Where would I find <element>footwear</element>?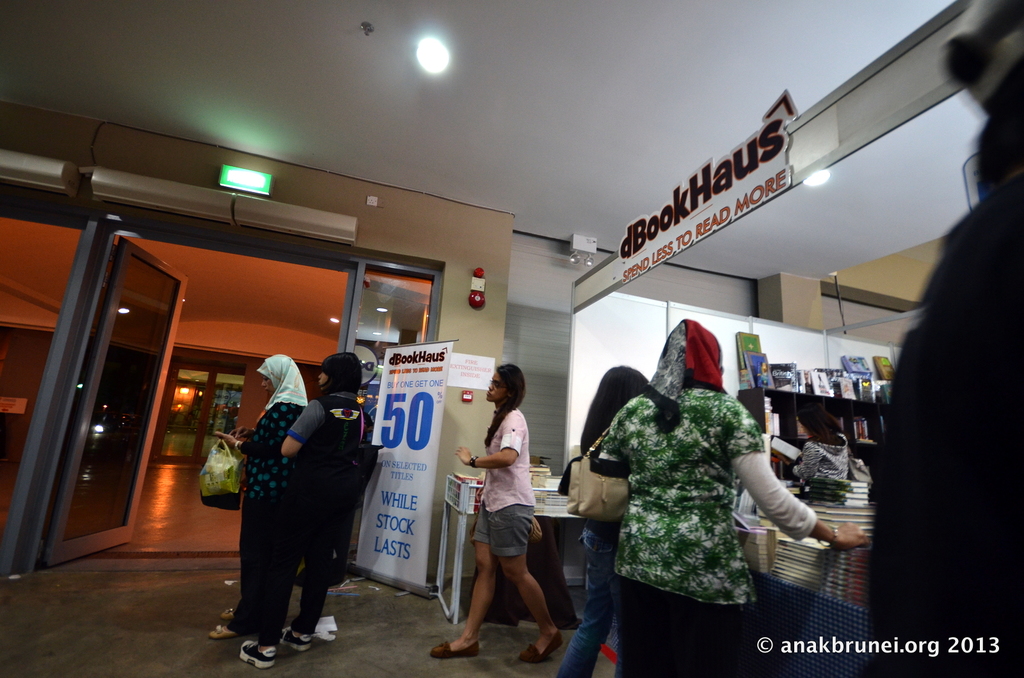
At (left=277, top=626, right=311, bottom=654).
